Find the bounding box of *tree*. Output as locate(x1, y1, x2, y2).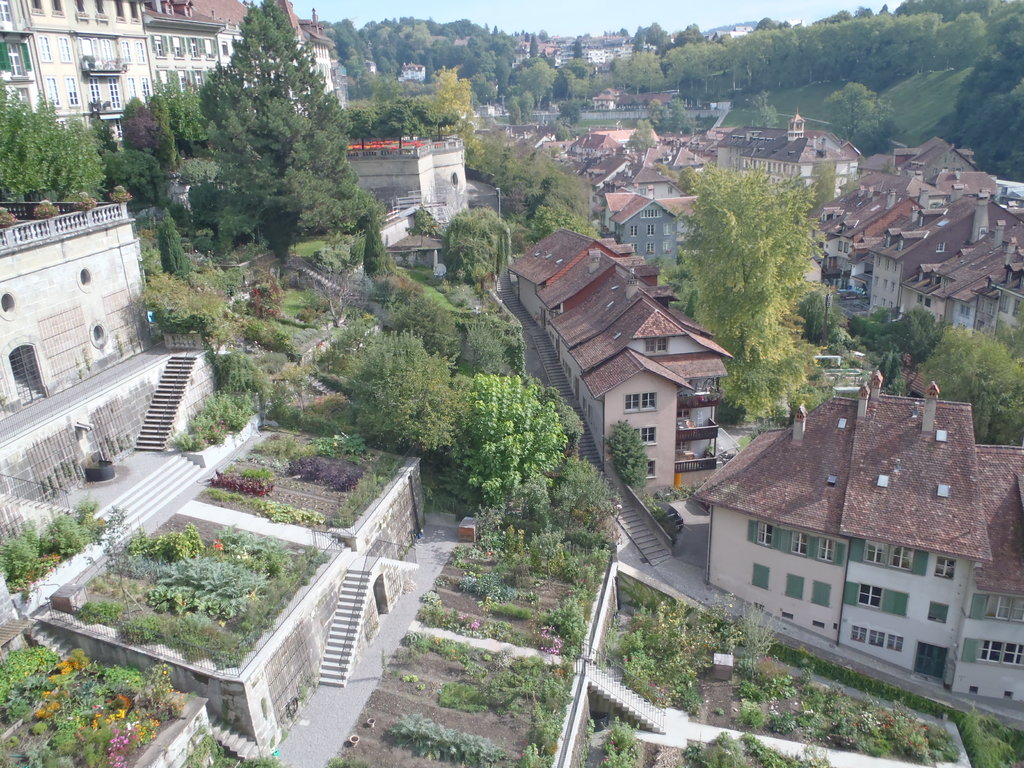
locate(820, 2, 876, 81).
